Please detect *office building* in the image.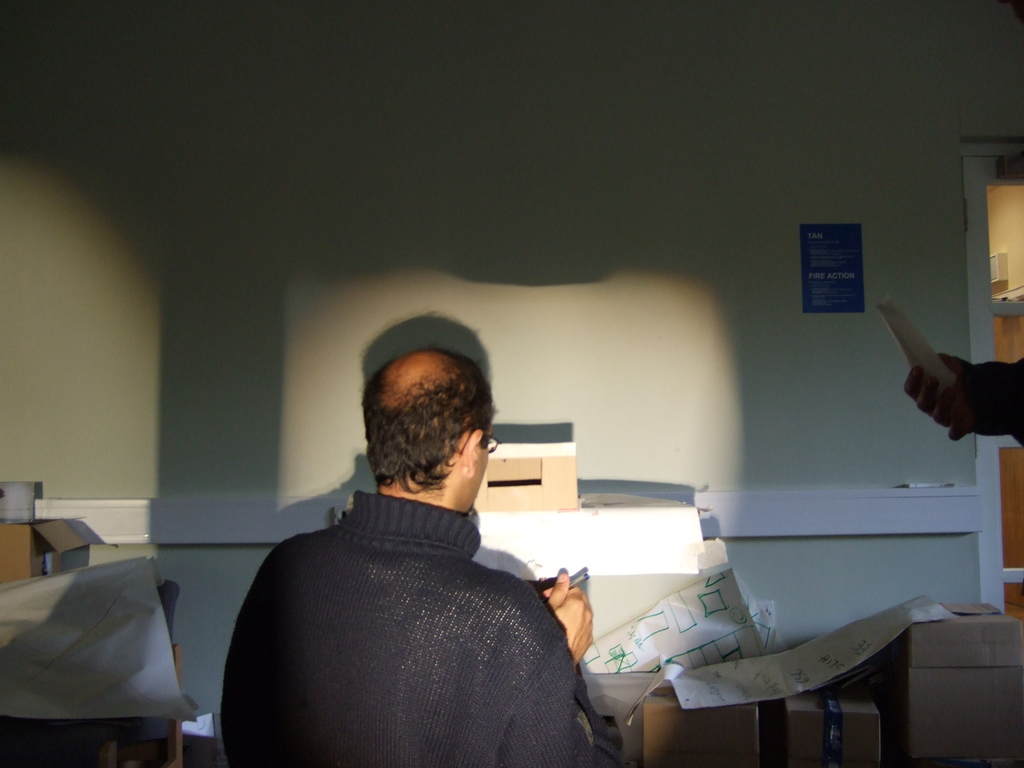
locate(0, 3, 1023, 767).
